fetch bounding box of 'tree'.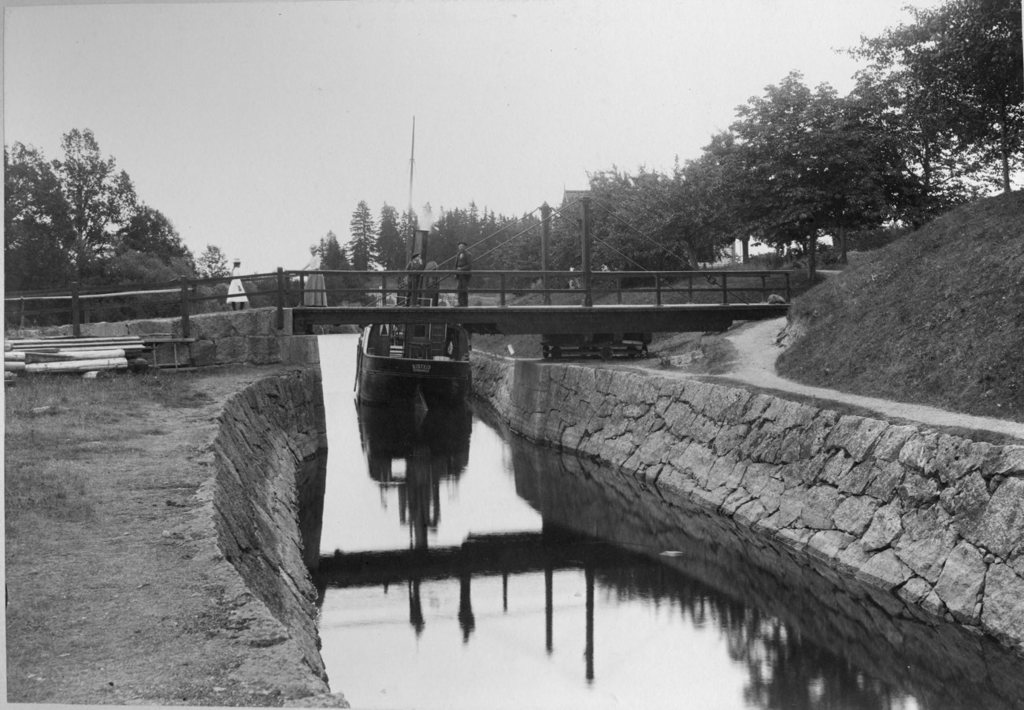
Bbox: rect(621, 169, 677, 286).
